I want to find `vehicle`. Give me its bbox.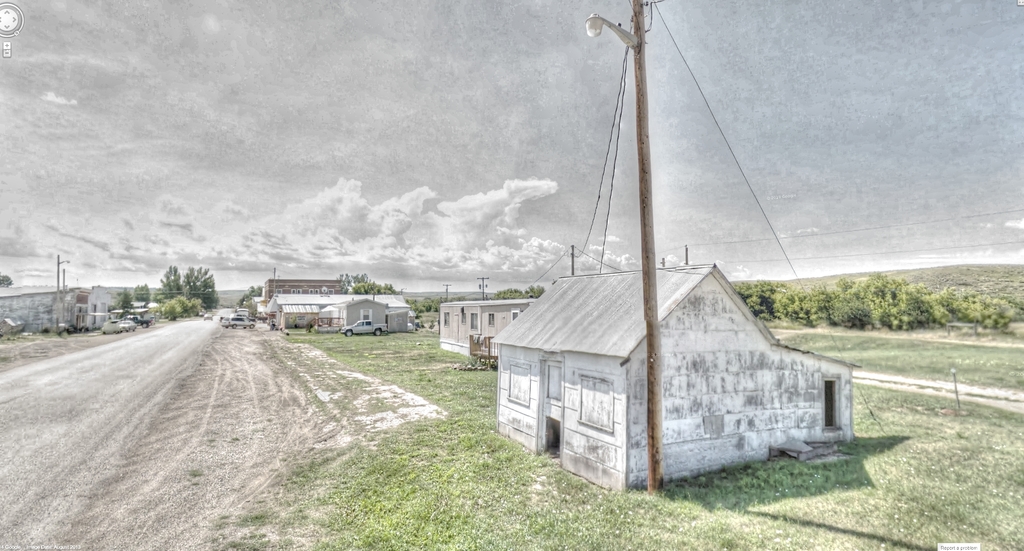
rect(101, 318, 118, 334).
